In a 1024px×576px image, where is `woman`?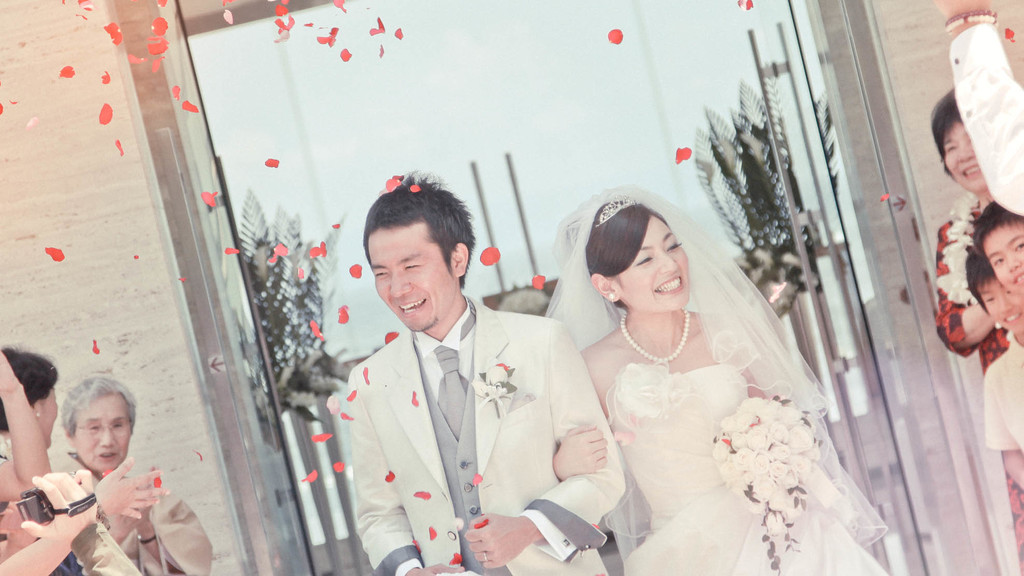
x1=926 y1=86 x2=1023 y2=575.
